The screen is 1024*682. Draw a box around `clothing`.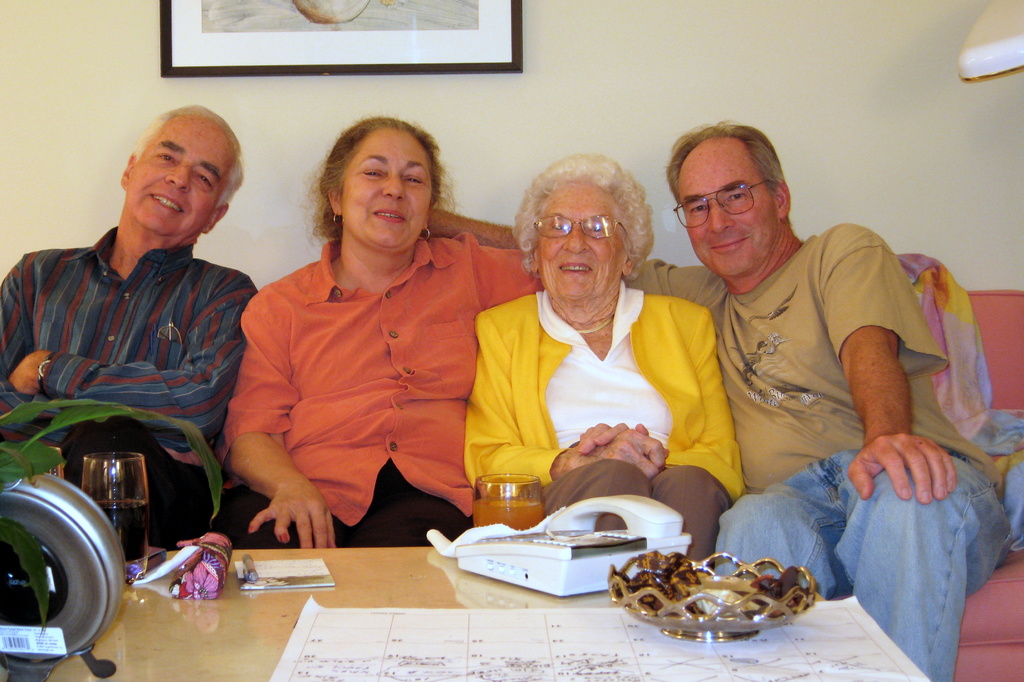
463/278/746/567.
